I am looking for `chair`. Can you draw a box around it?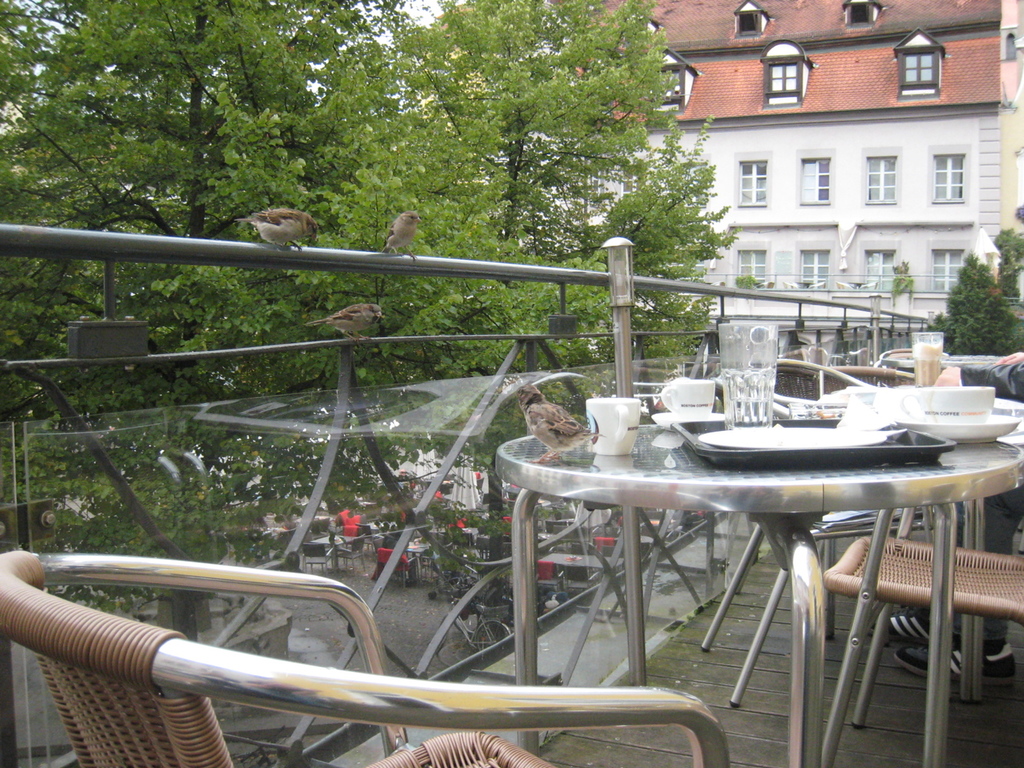
Sure, the bounding box is [817, 362, 915, 399].
